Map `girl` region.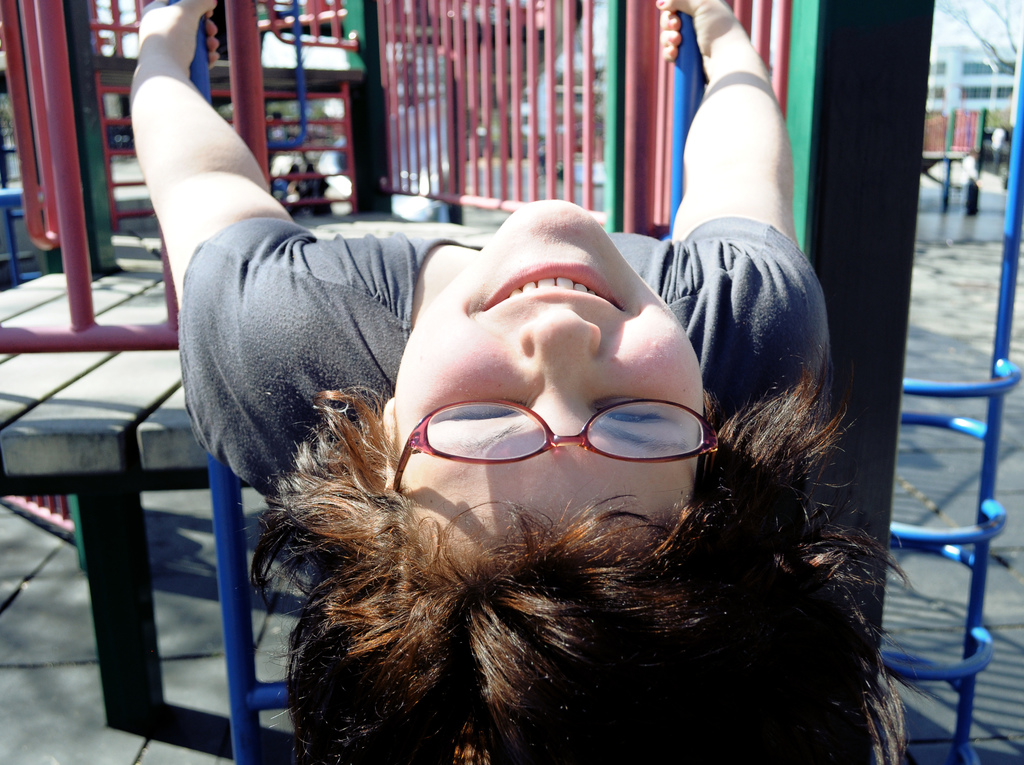
Mapped to rect(128, 0, 939, 764).
